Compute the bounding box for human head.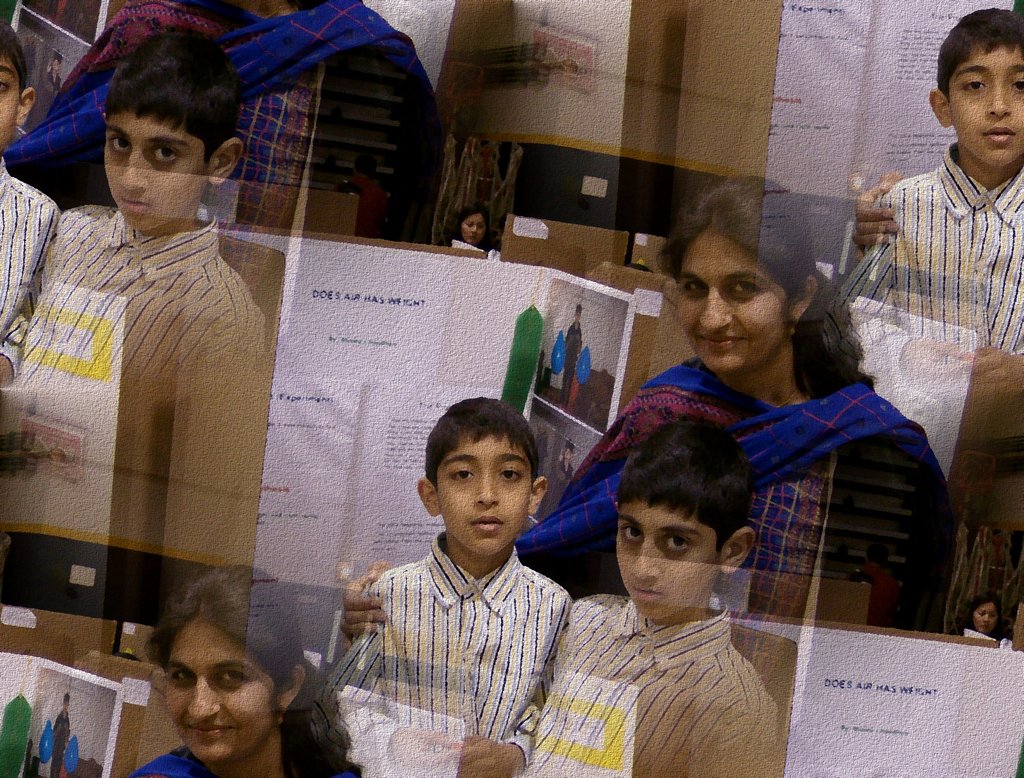
(x1=458, y1=205, x2=491, y2=244).
